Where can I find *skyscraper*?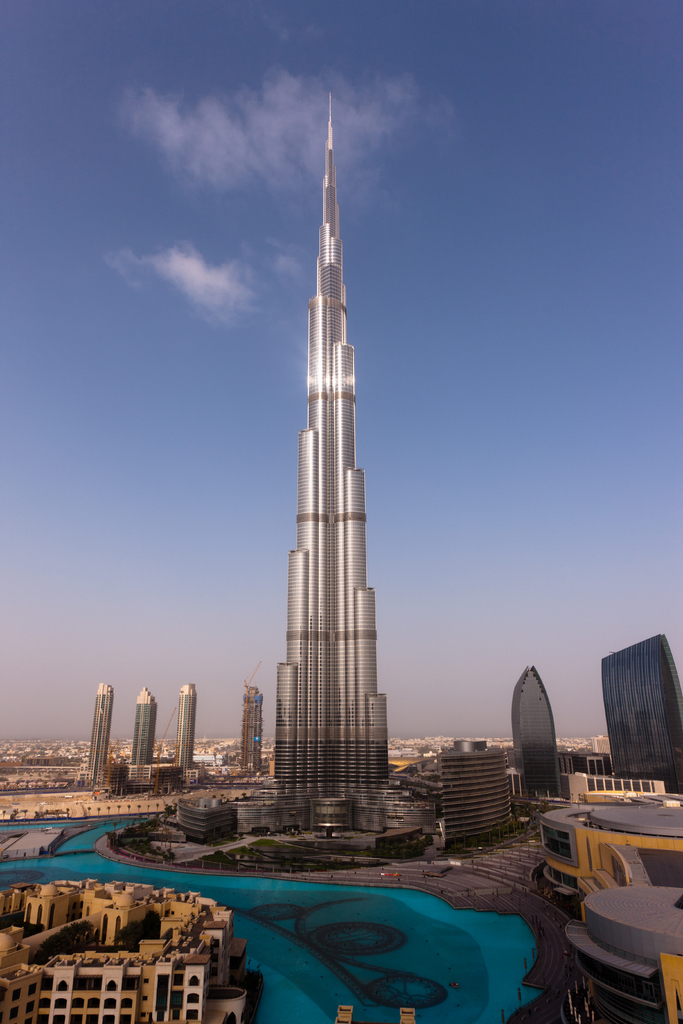
You can find it at 236/674/271/777.
